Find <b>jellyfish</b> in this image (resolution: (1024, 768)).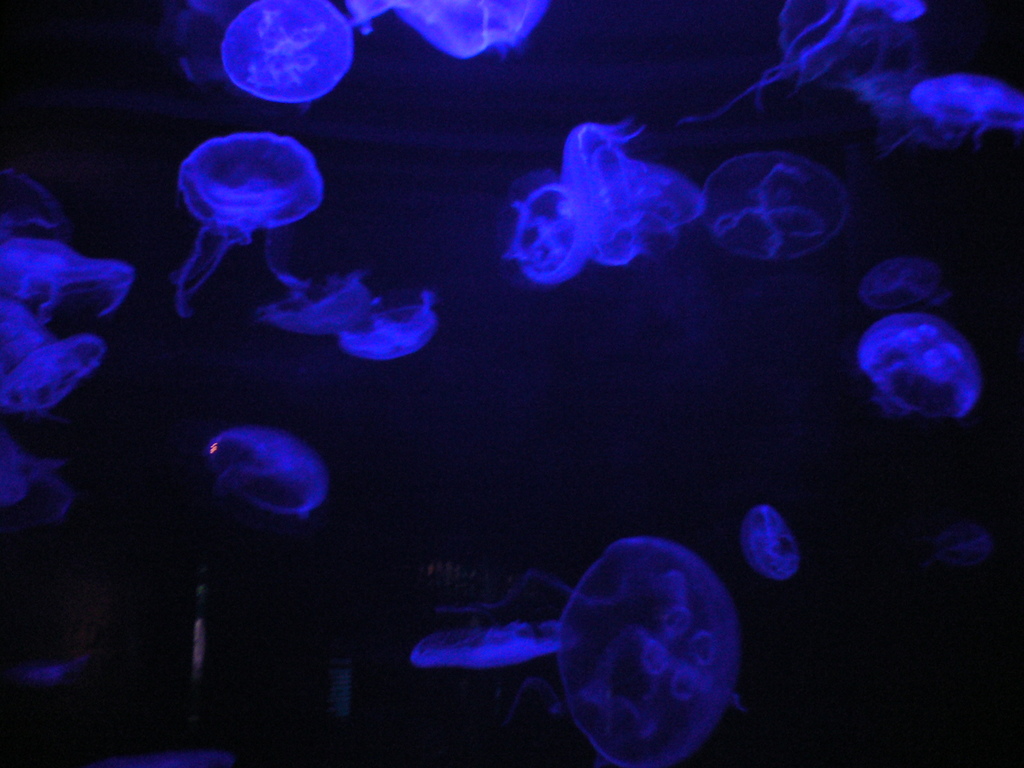
380/0/551/63.
